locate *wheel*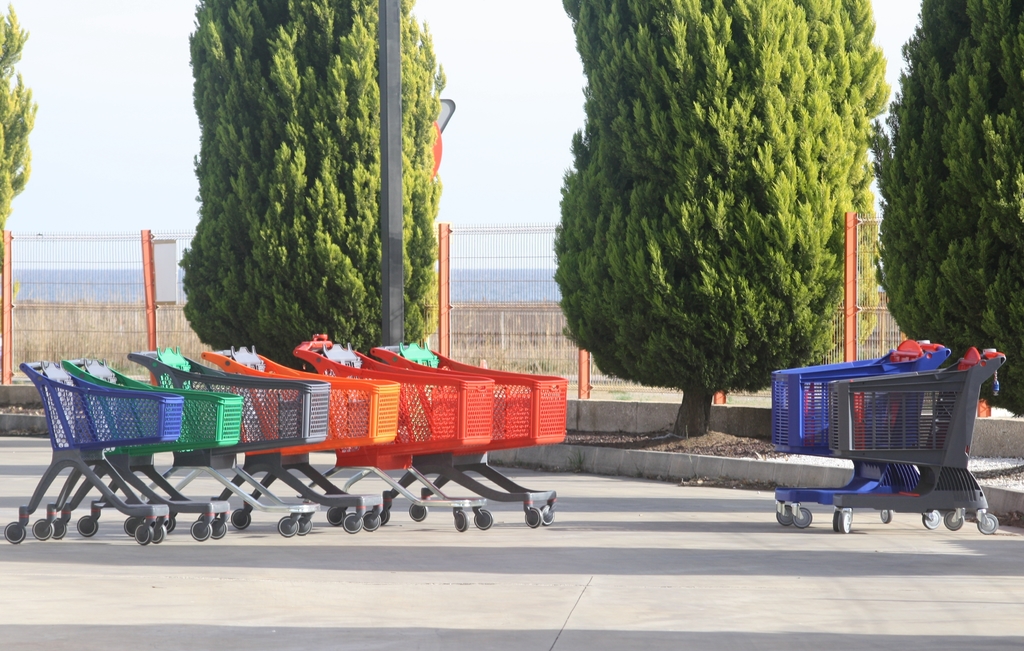
rect(123, 512, 147, 541)
